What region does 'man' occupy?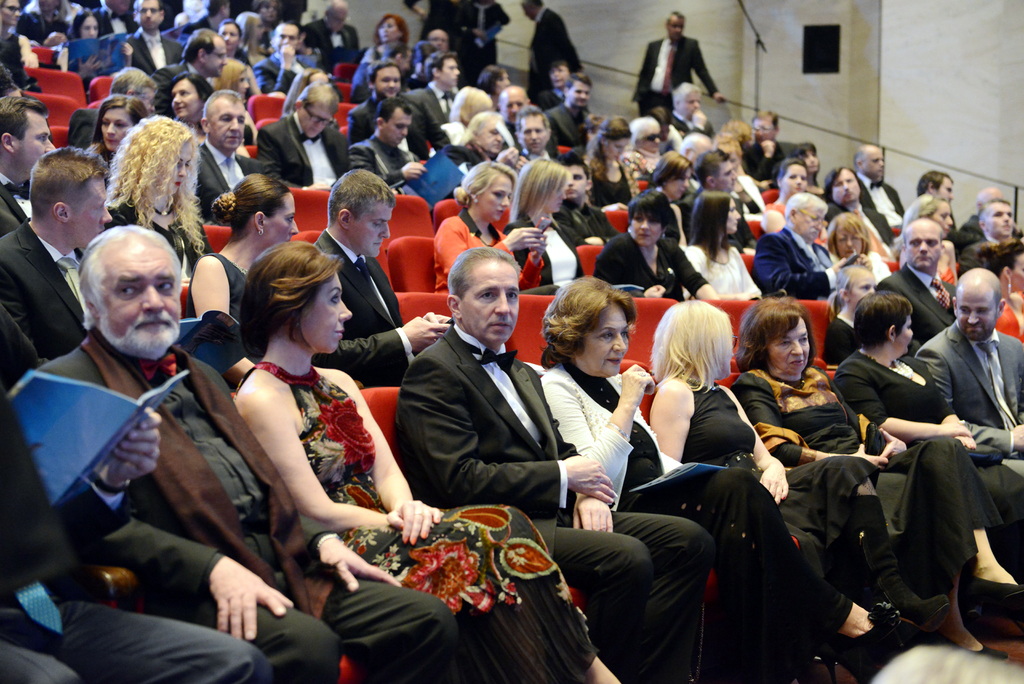
<box>145,11,216,116</box>.
